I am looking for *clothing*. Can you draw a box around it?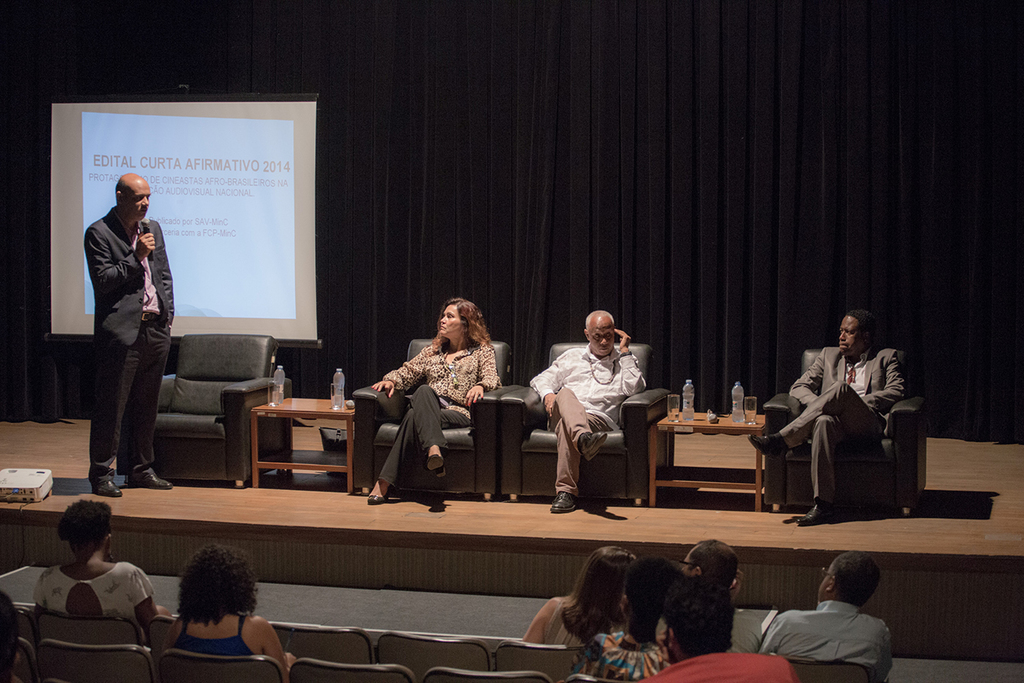
Sure, the bounding box is detection(169, 616, 266, 657).
